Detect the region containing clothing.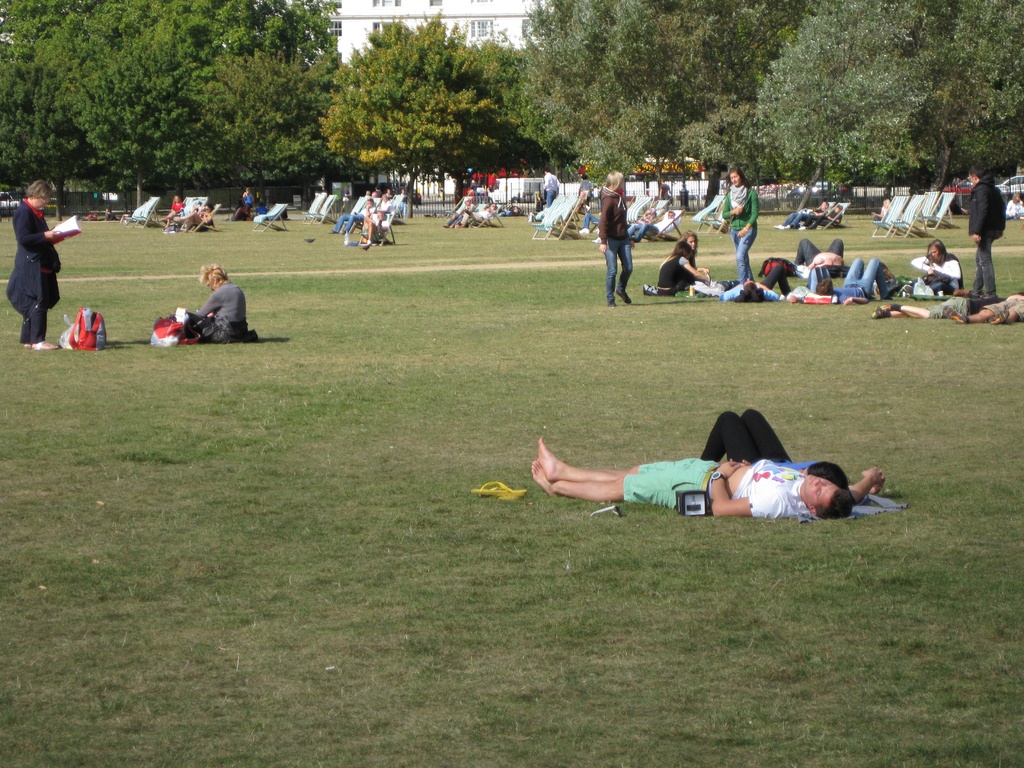
(1004, 200, 1023, 218).
